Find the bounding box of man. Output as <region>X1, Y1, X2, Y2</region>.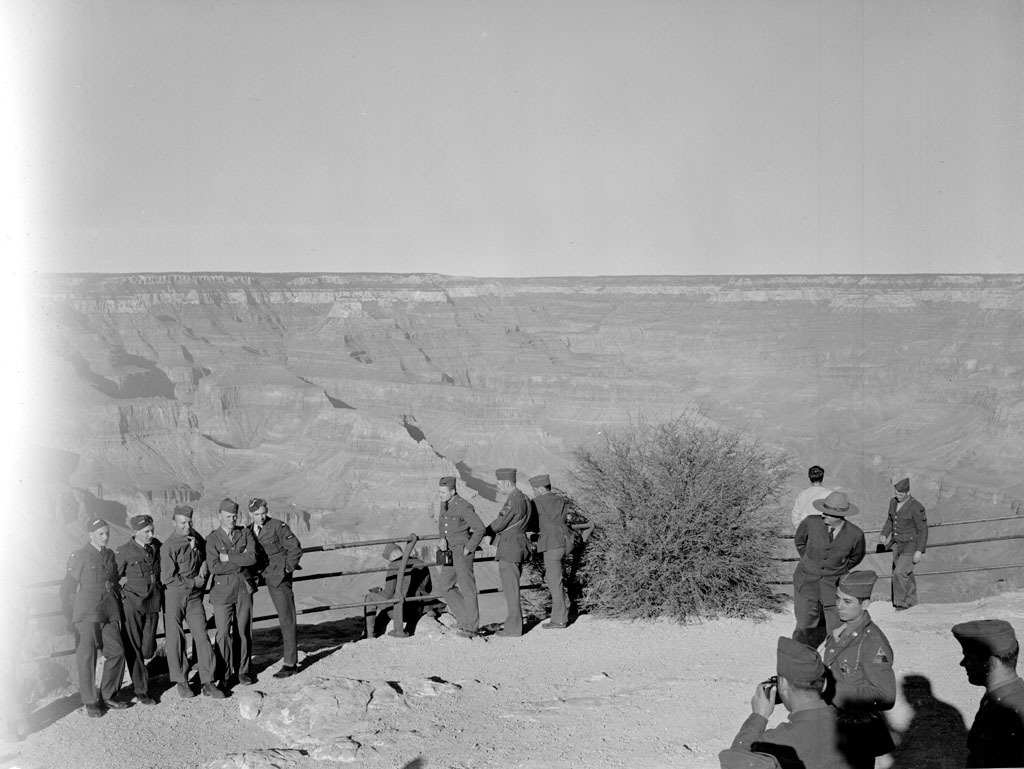
<region>53, 515, 129, 718</region>.
